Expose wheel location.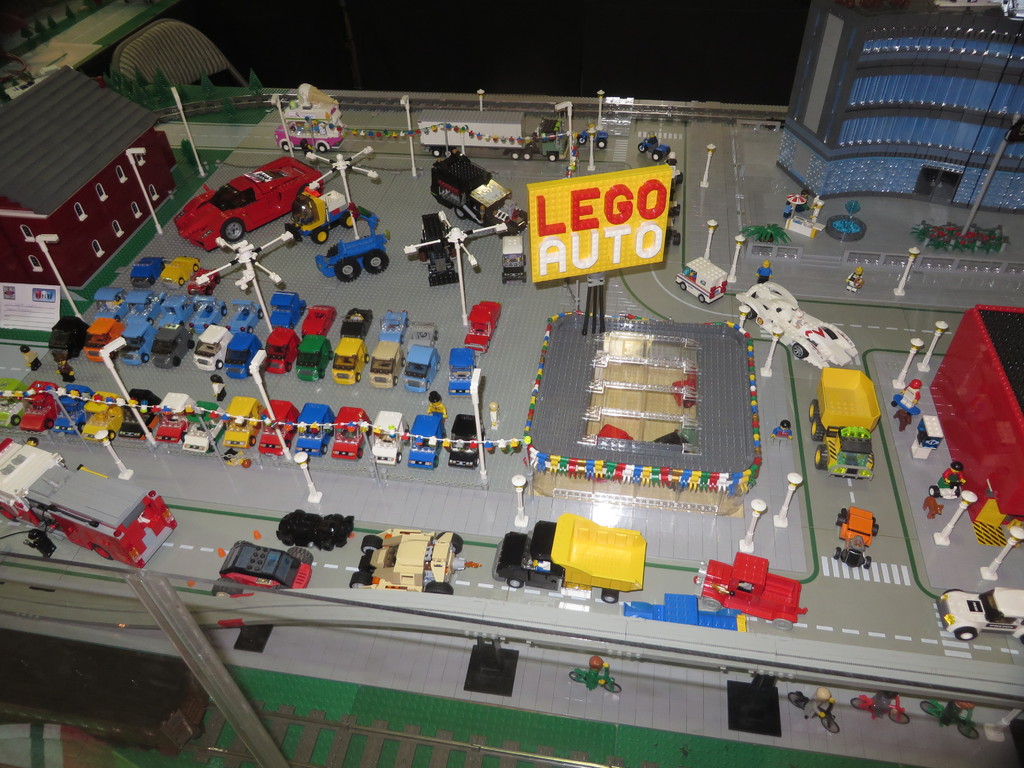
Exposed at {"x1": 548, "y1": 152, "x2": 557, "y2": 161}.
